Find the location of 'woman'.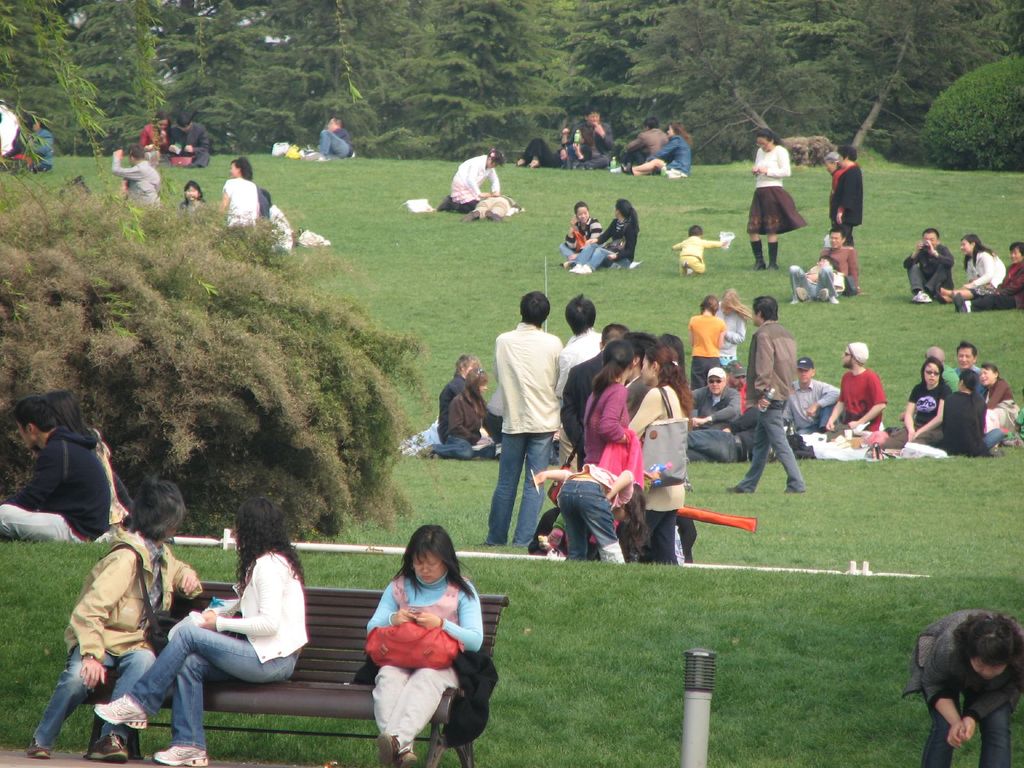
Location: 621:122:689:184.
